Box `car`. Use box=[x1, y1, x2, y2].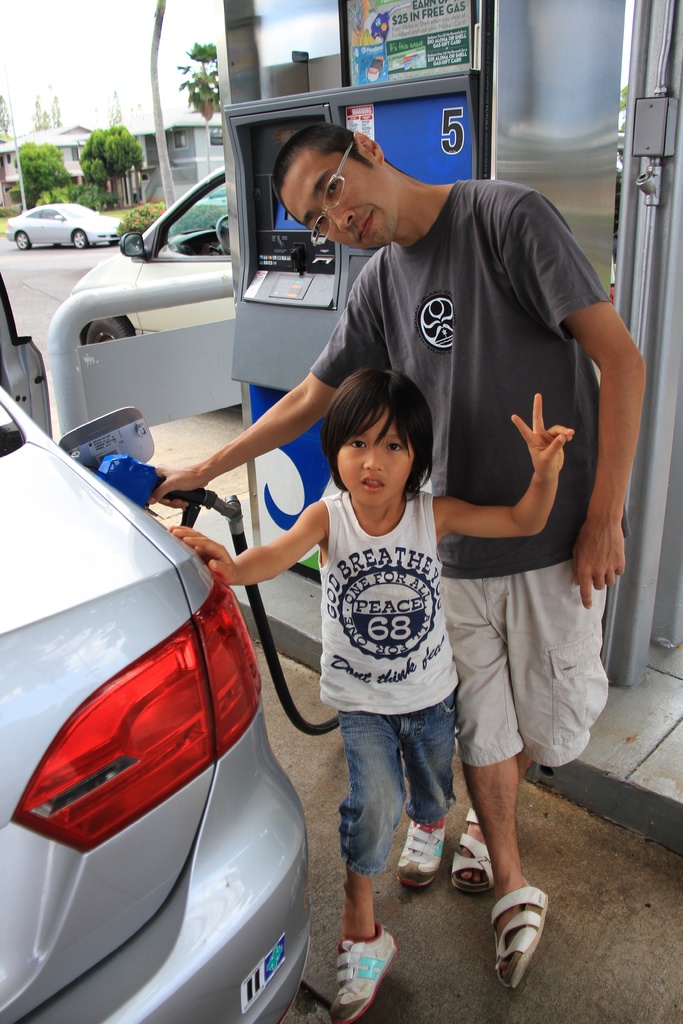
box=[0, 273, 310, 1023].
